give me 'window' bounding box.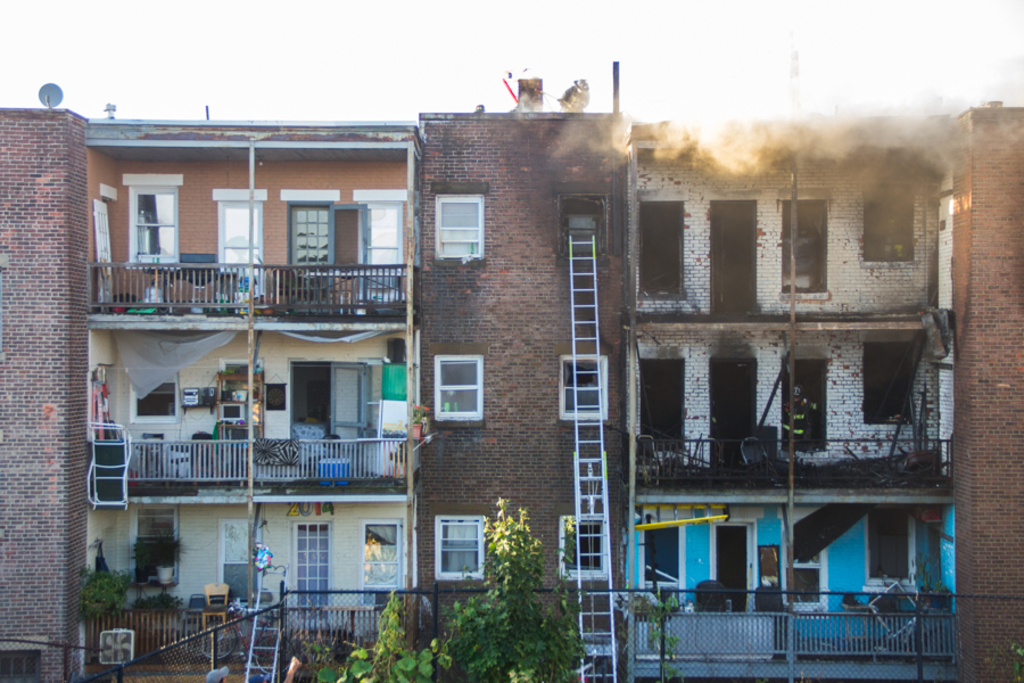
<bbox>438, 196, 487, 256</bbox>.
